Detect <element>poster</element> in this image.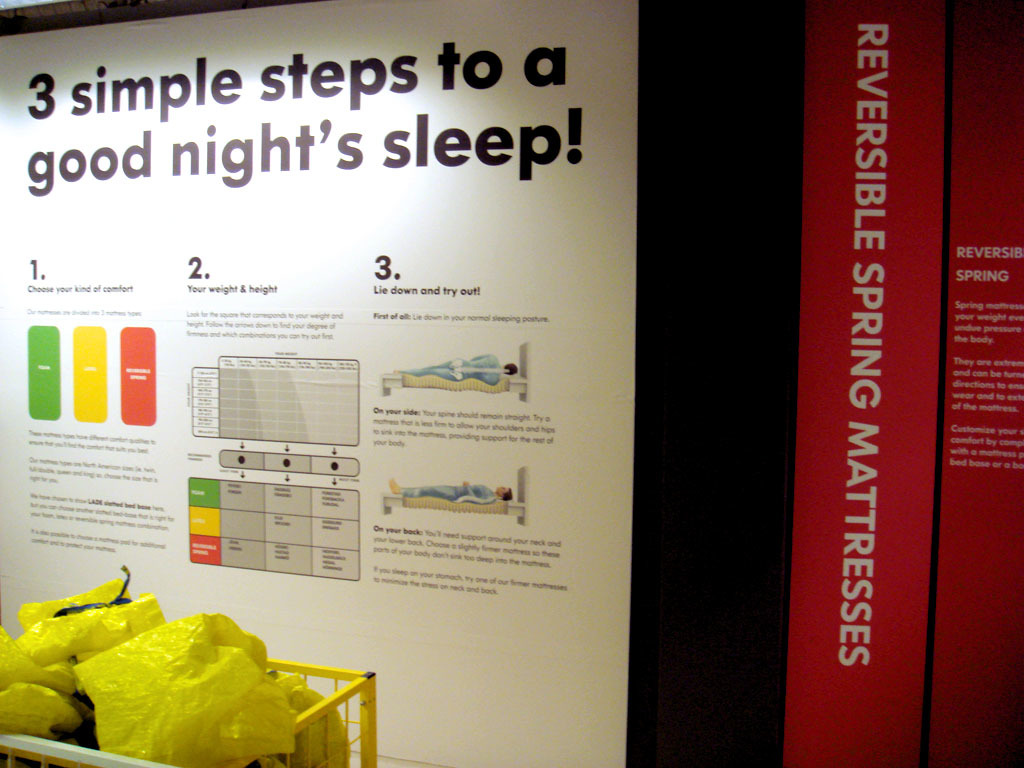
Detection: region(0, 1, 627, 767).
